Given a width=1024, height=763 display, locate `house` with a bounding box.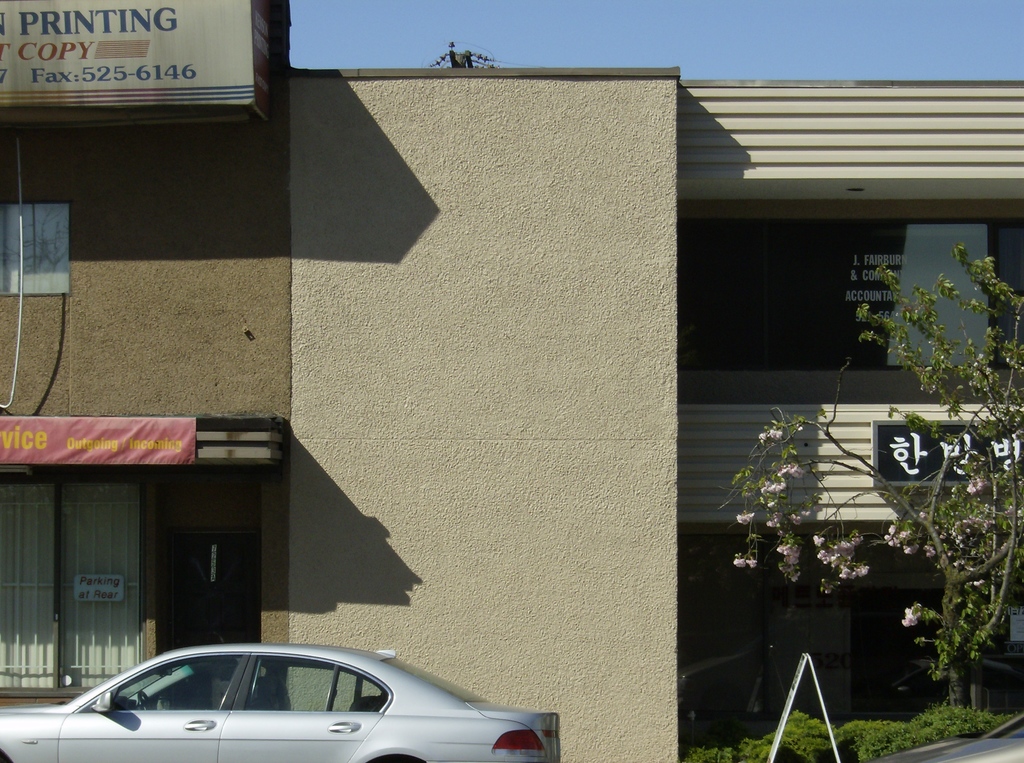
Located: left=298, top=66, right=692, bottom=760.
